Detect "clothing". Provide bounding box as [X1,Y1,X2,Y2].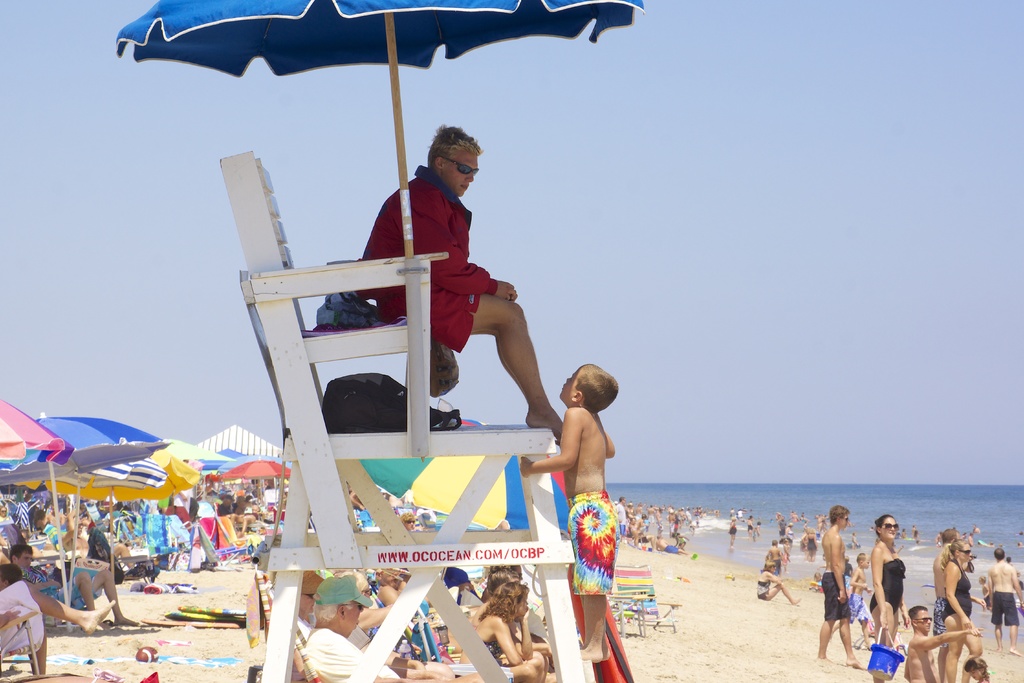
[993,588,1020,624].
